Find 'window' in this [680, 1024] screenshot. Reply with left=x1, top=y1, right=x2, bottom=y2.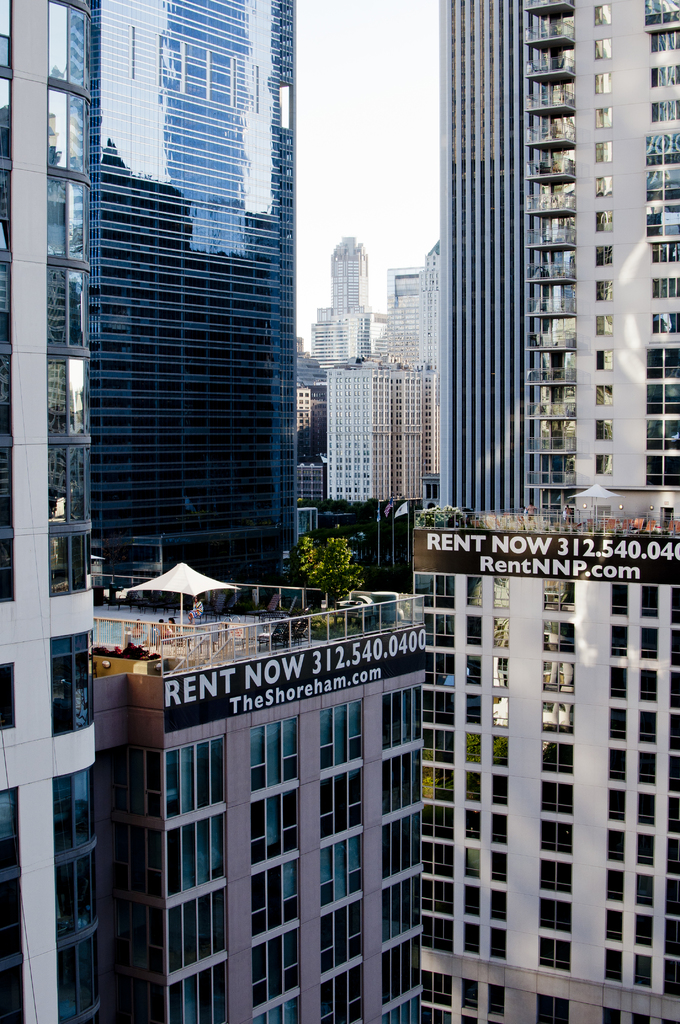
left=670, top=755, right=679, bottom=793.
